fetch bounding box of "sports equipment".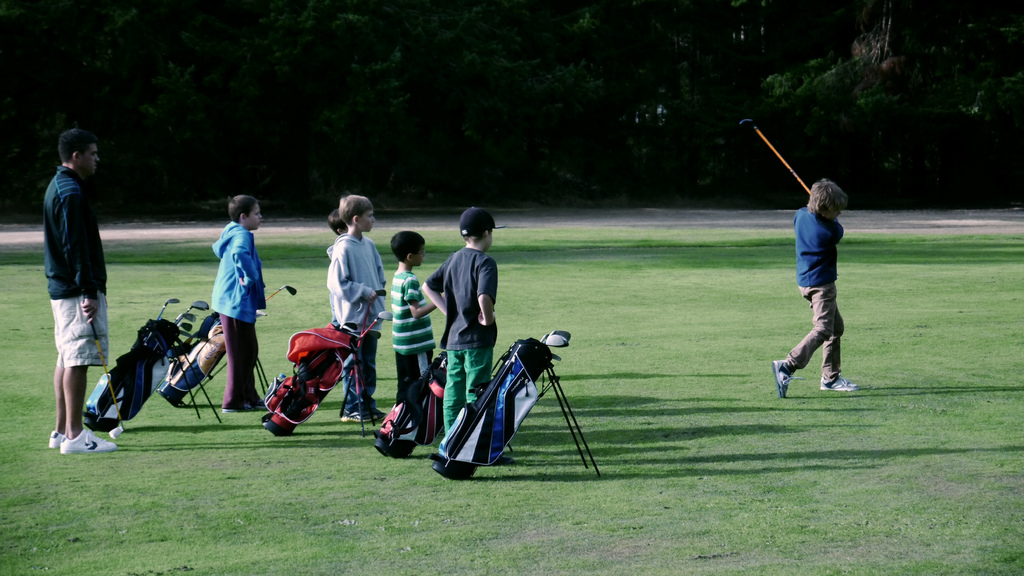
Bbox: x1=56, y1=431, x2=117, y2=452.
